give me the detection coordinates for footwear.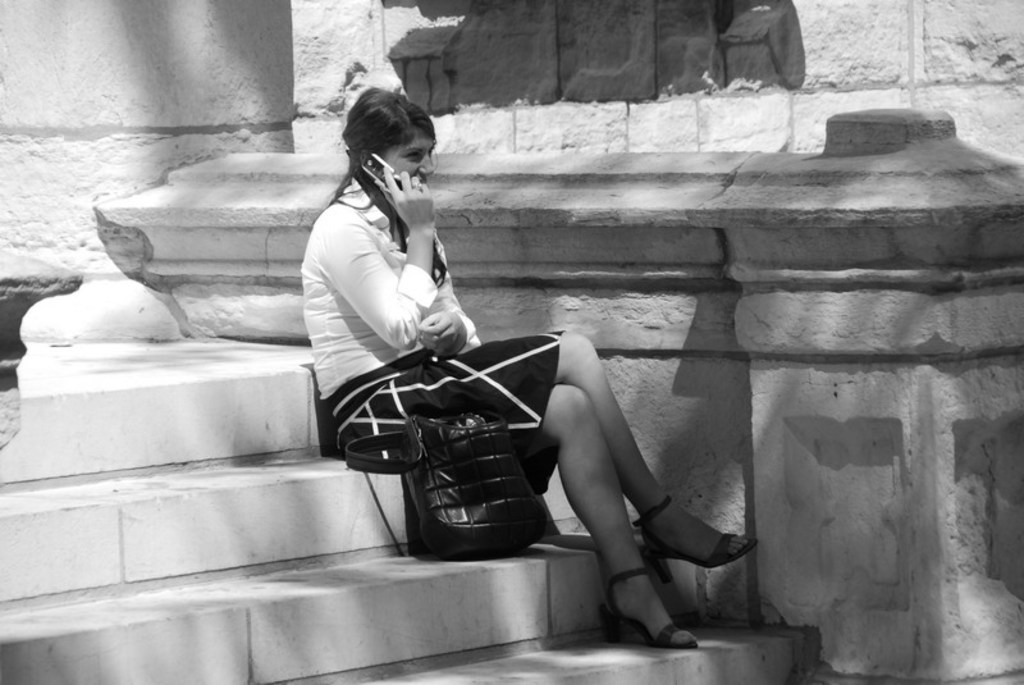
bbox=(634, 498, 759, 583).
